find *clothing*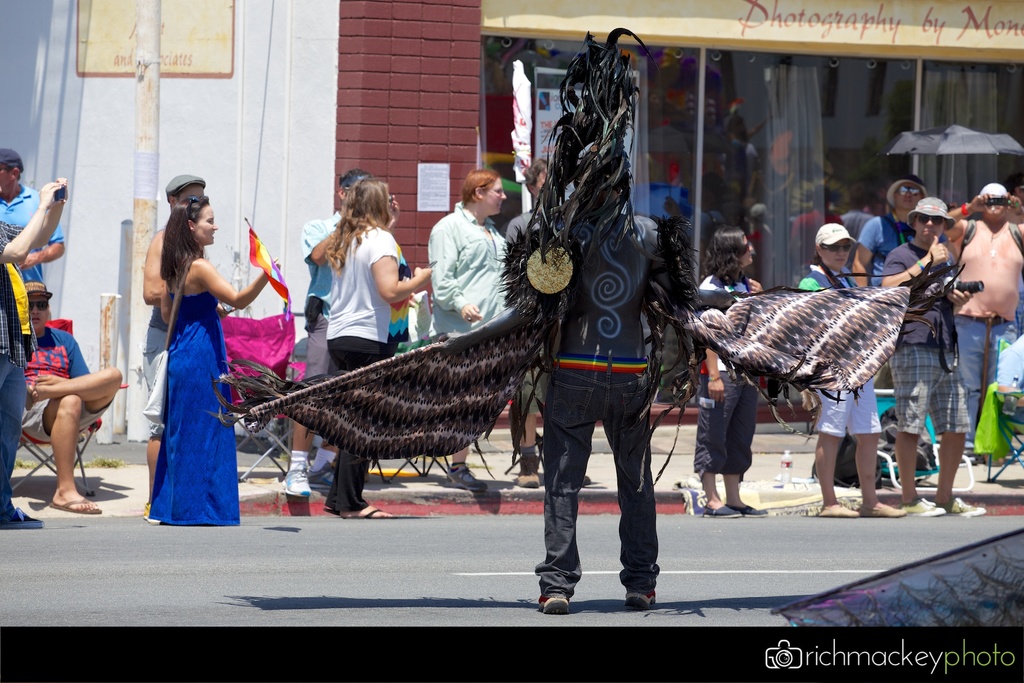
detection(505, 204, 551, 417)
